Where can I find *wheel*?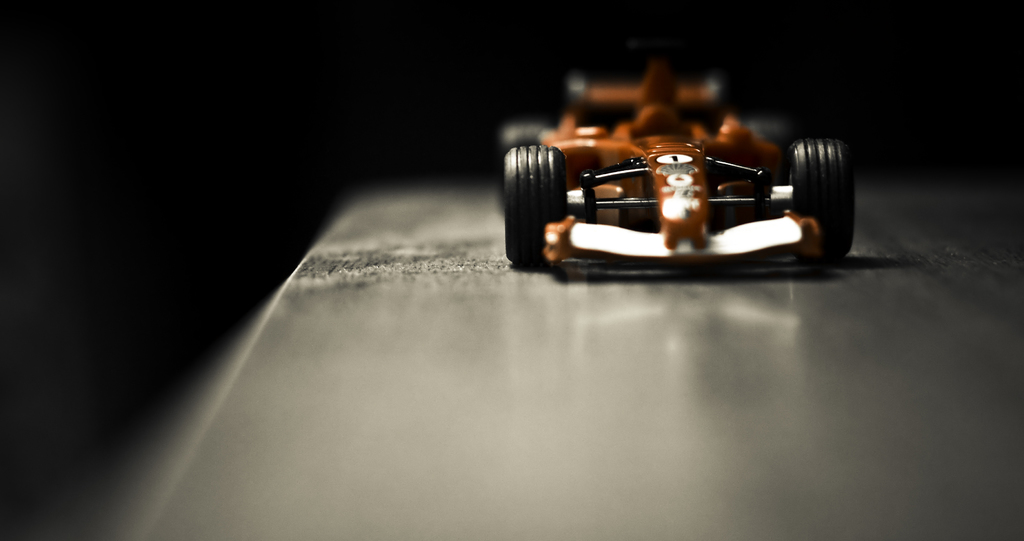
You can find it at 499 122 545 212.
